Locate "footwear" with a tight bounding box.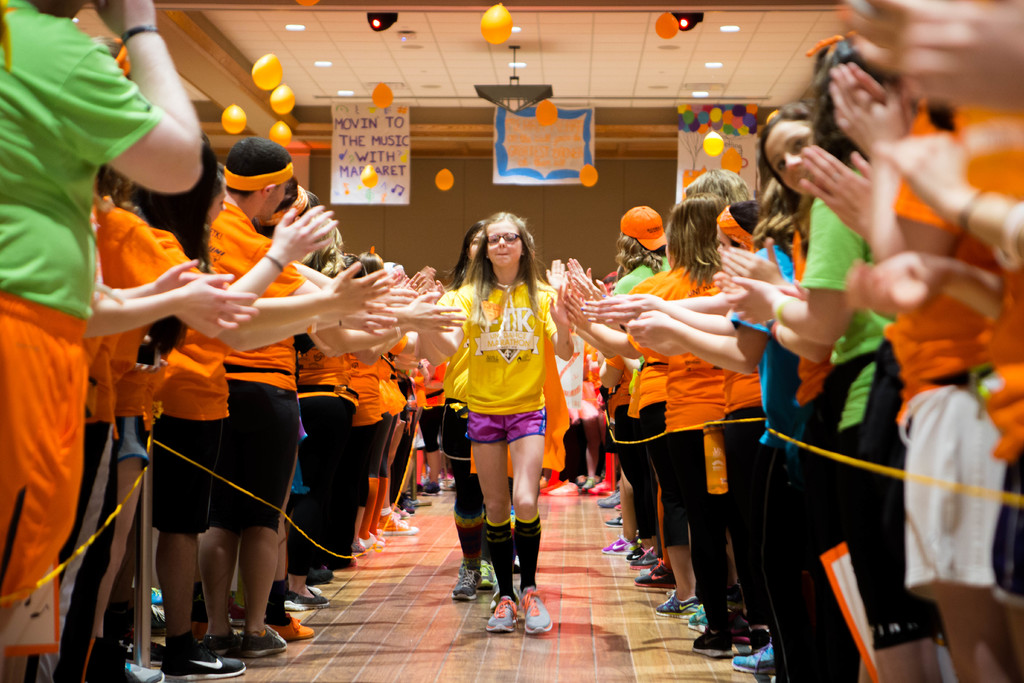
(x1=422, y1=481, x2=438, y2=494).
